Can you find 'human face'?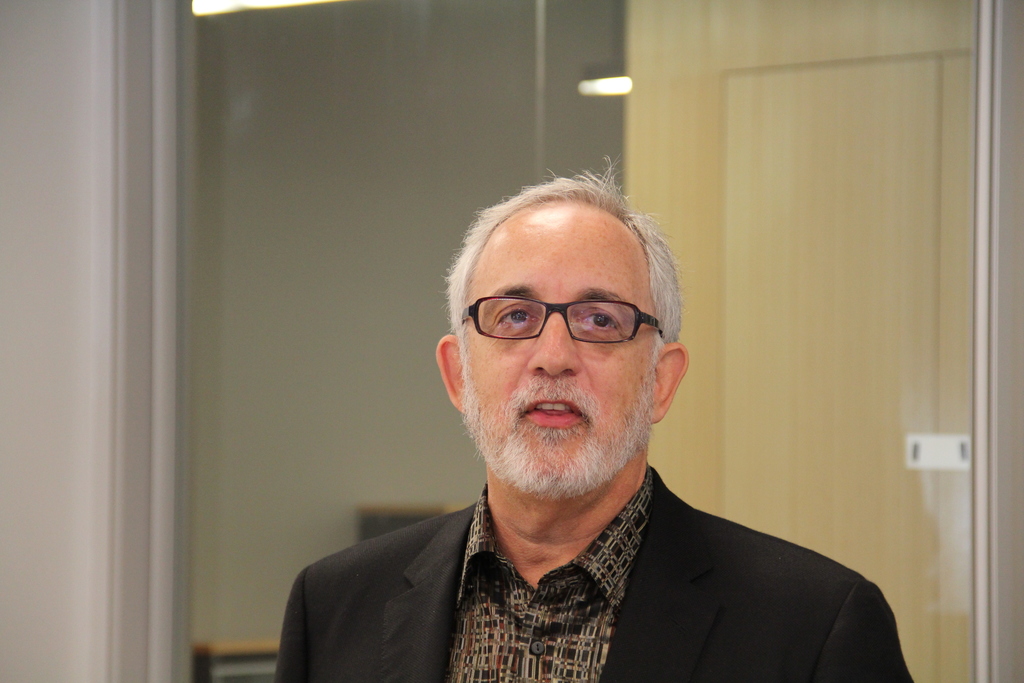
Yes, bounding box: x1=461, y1=244, x2=654, y2=486.
